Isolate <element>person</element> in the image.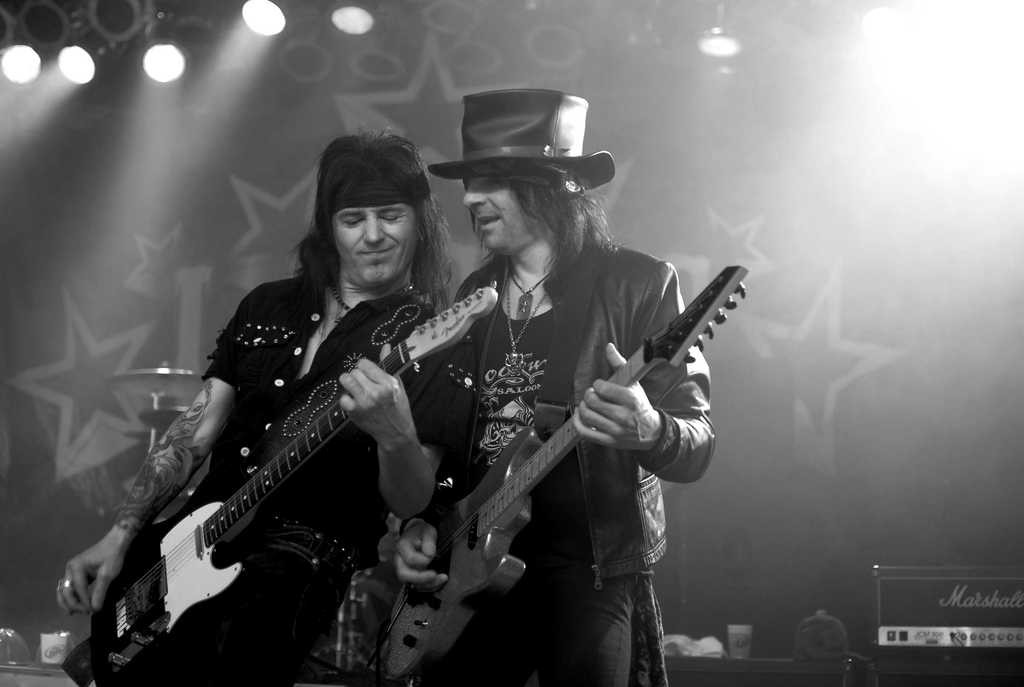
Isolated region: bbox(394, 88, 724, 686).
